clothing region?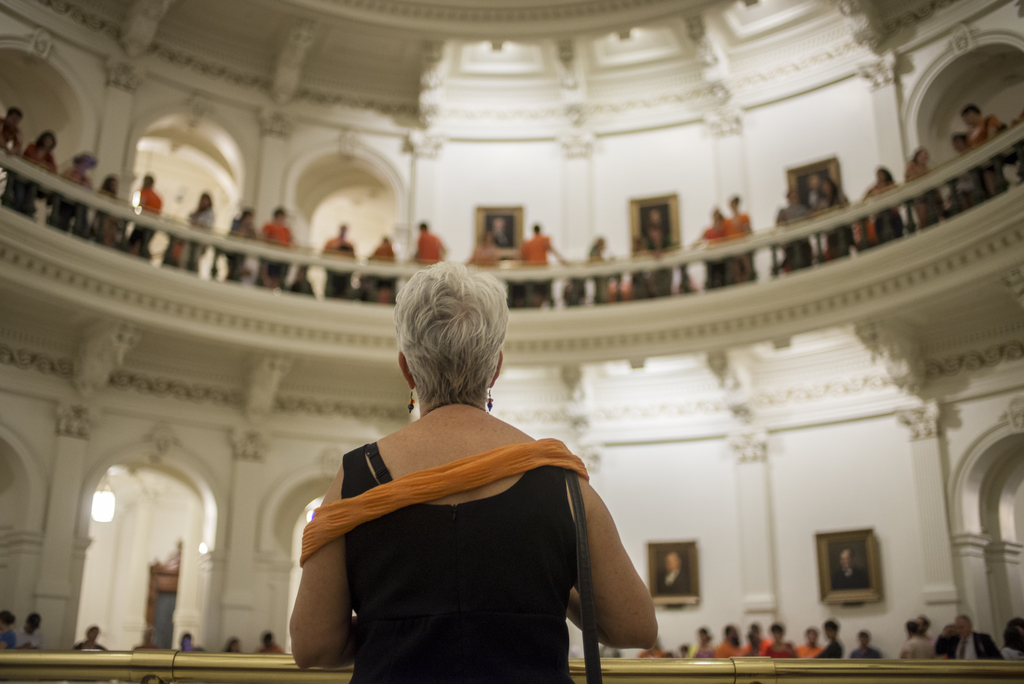
[72, 640, 109, 648]
